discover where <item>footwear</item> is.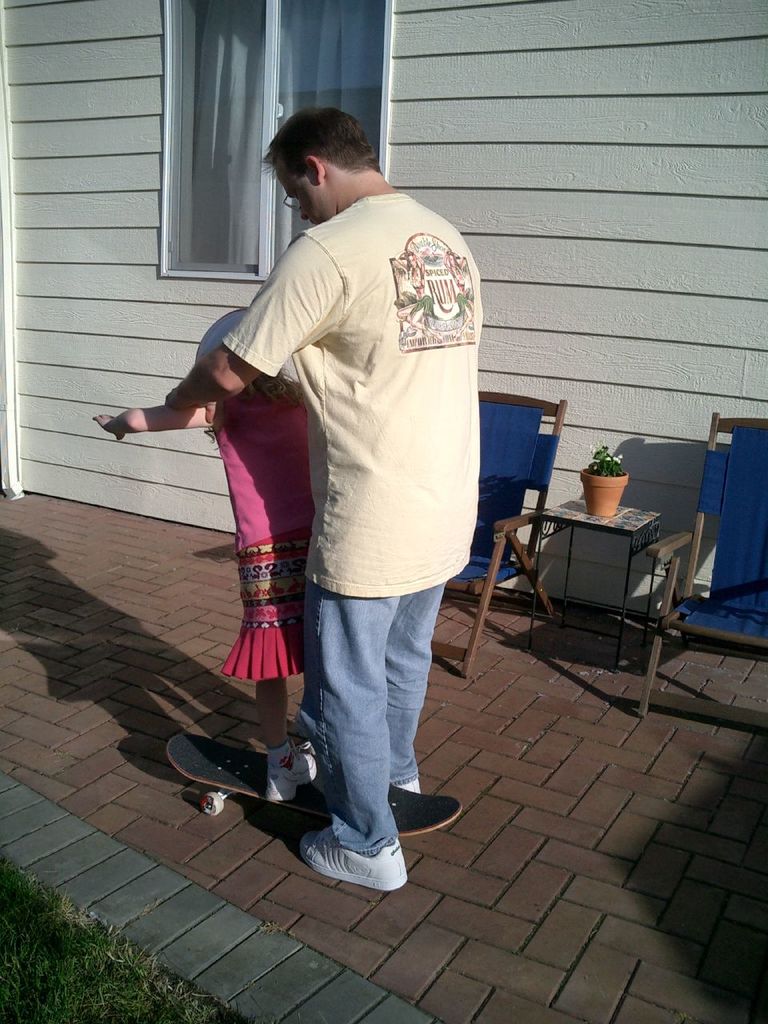
Discovered at Rect(261, 738, 317, 802).
